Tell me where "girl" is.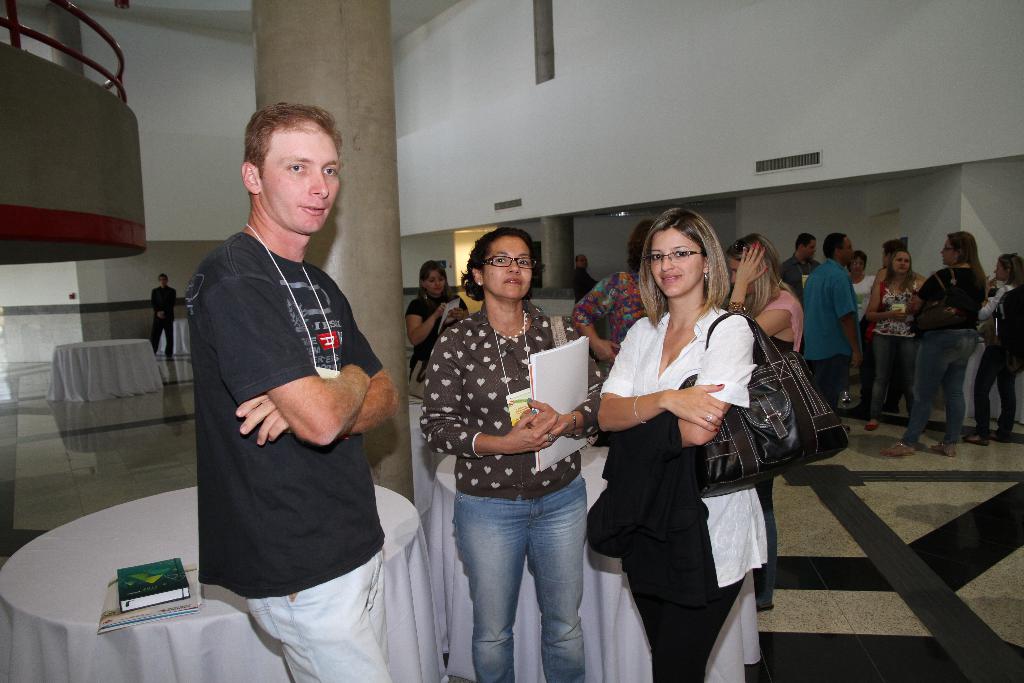
"girl" is at {"x1": 588, "y1": 207, "x2": 766, "y2": 682}.
